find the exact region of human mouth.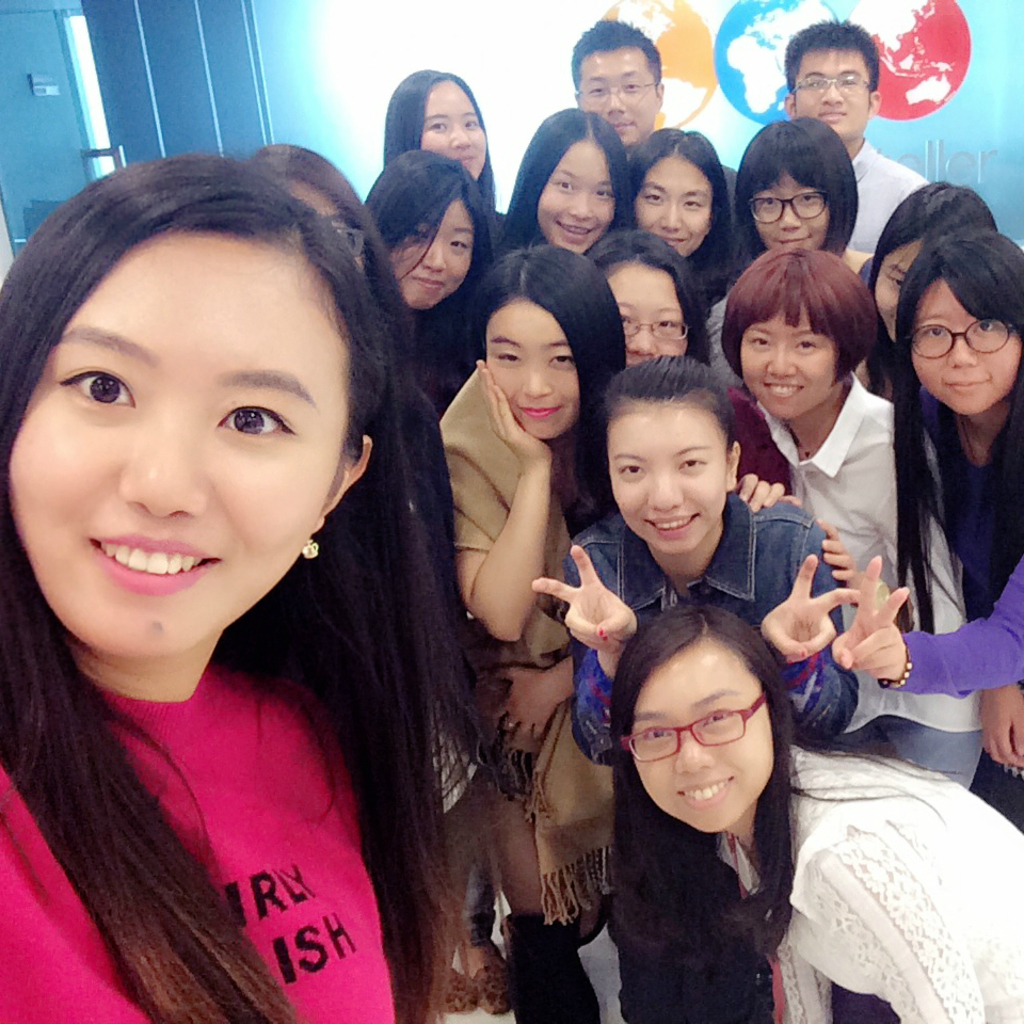
Exact region: crop(649, 510, 699, 539).
